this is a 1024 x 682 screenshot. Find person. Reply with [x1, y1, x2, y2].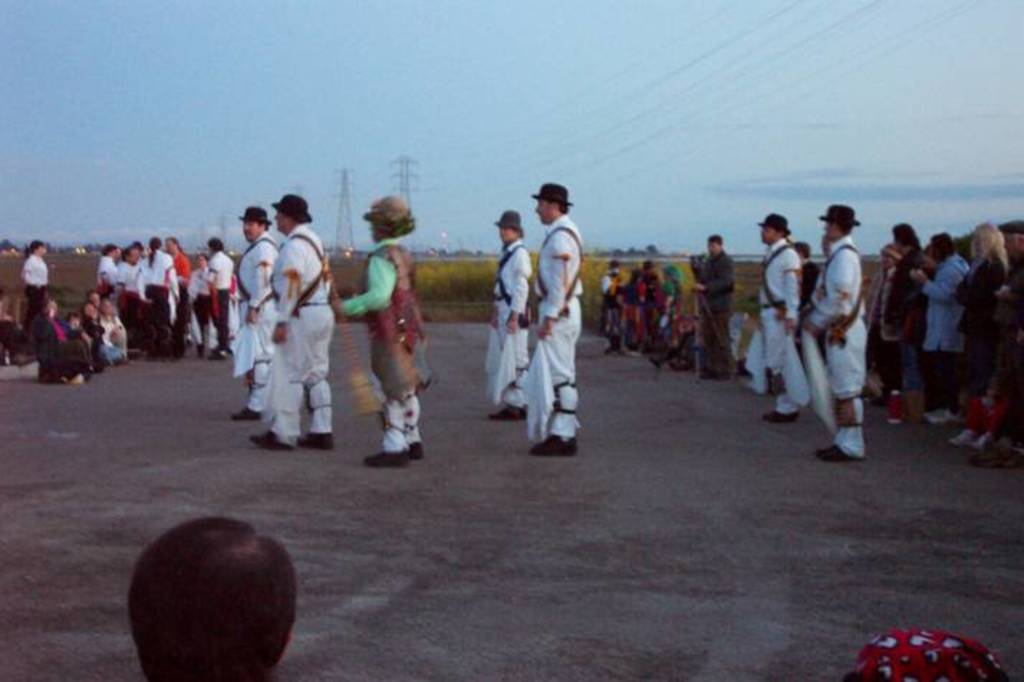
[488, 204, 543, 425].
